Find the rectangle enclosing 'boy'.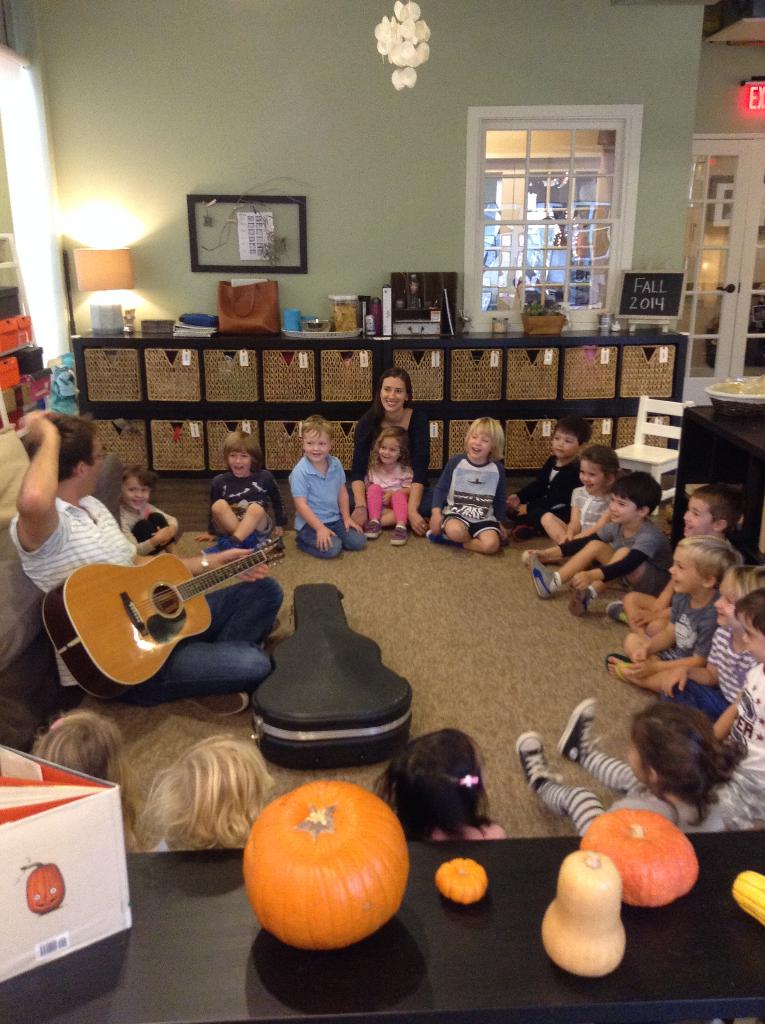
region(520, 442, 624, 557).
